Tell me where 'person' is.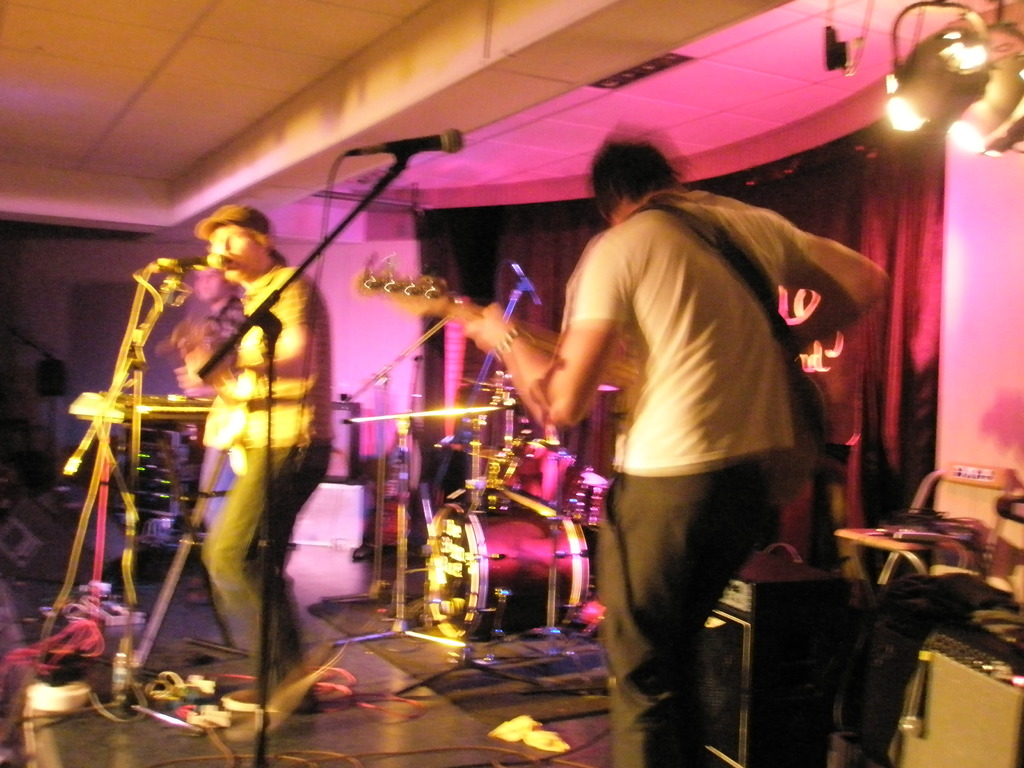
'person' is at [left=148, top=176, right=332, bottom=703].
